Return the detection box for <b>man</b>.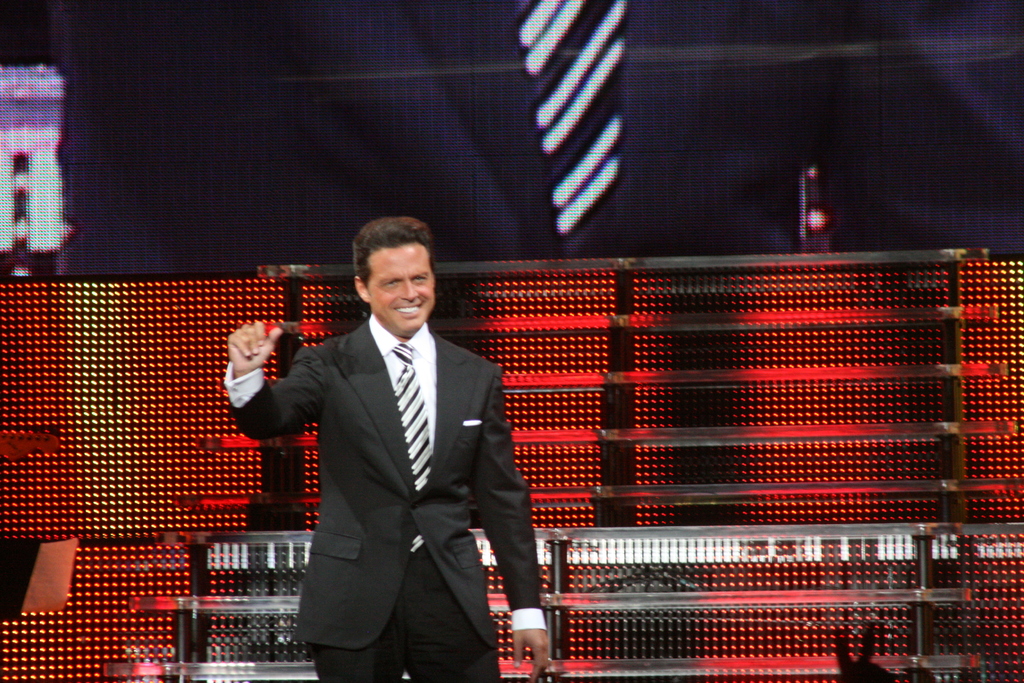
(217, 208, 564, 682).
